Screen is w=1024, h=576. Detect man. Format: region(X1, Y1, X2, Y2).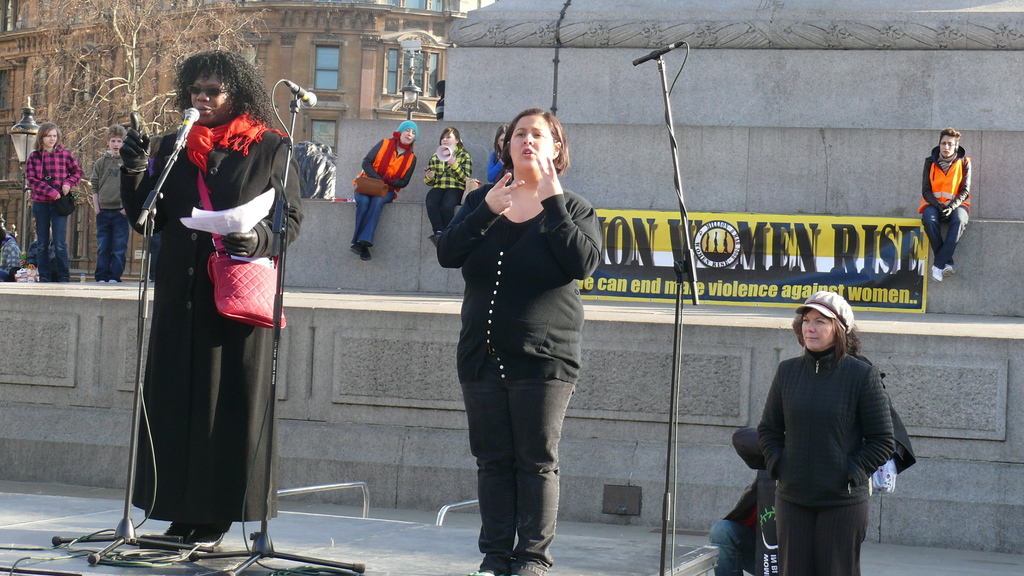
region(916, 127, 984, 289).
